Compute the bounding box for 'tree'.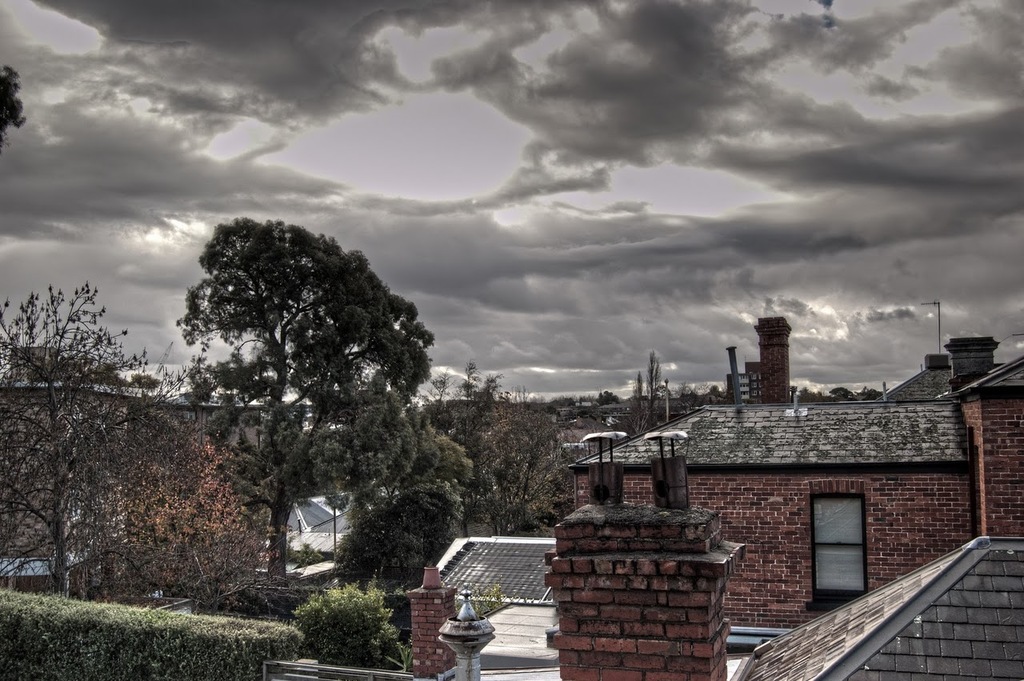
625 371 649 437.
